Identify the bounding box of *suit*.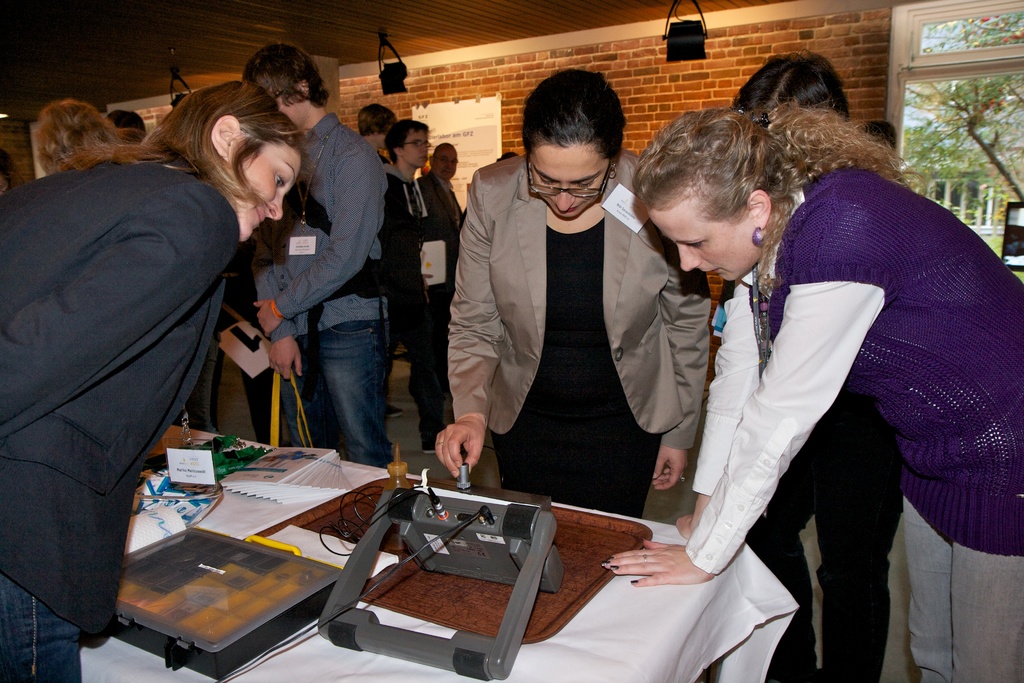
<bbox>453, 146, 713, 451</bbox>.
